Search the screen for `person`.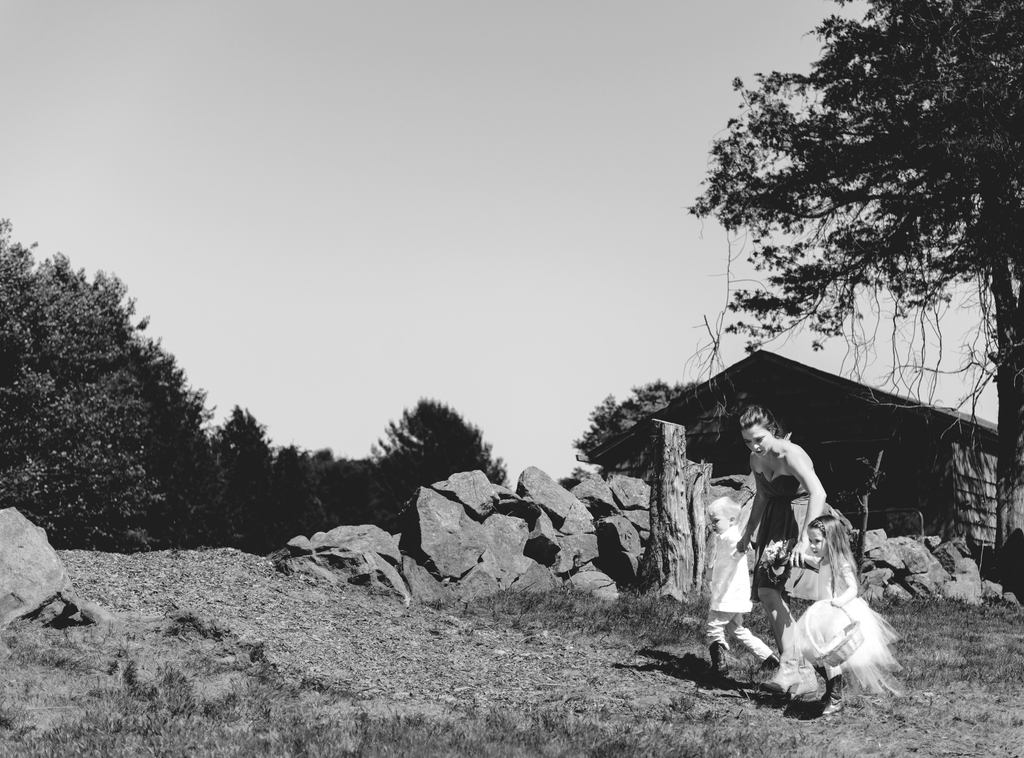
Found at 728:414:834:668.
